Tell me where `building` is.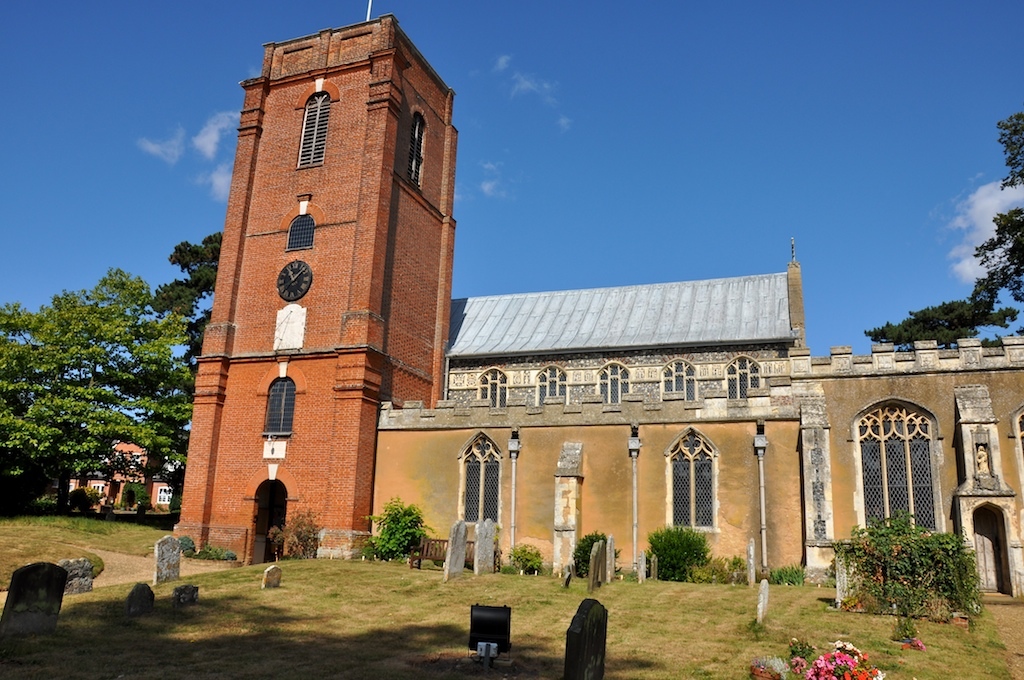
`building` is at box(71, 436, 172, 526).
